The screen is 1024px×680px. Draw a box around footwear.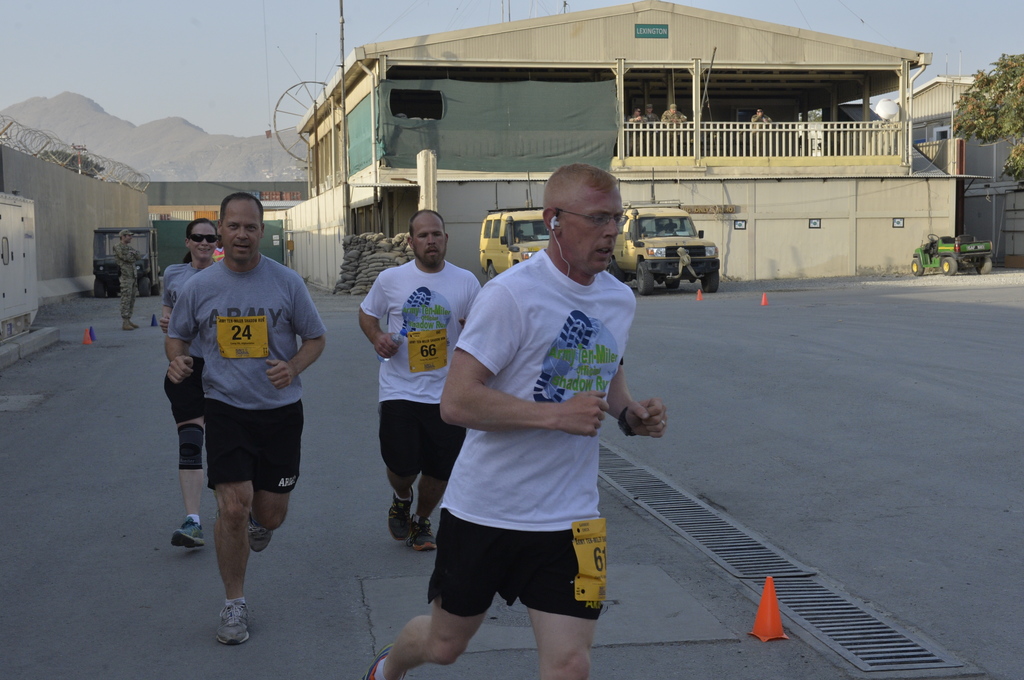
box=[216, 600, 250, 646].
